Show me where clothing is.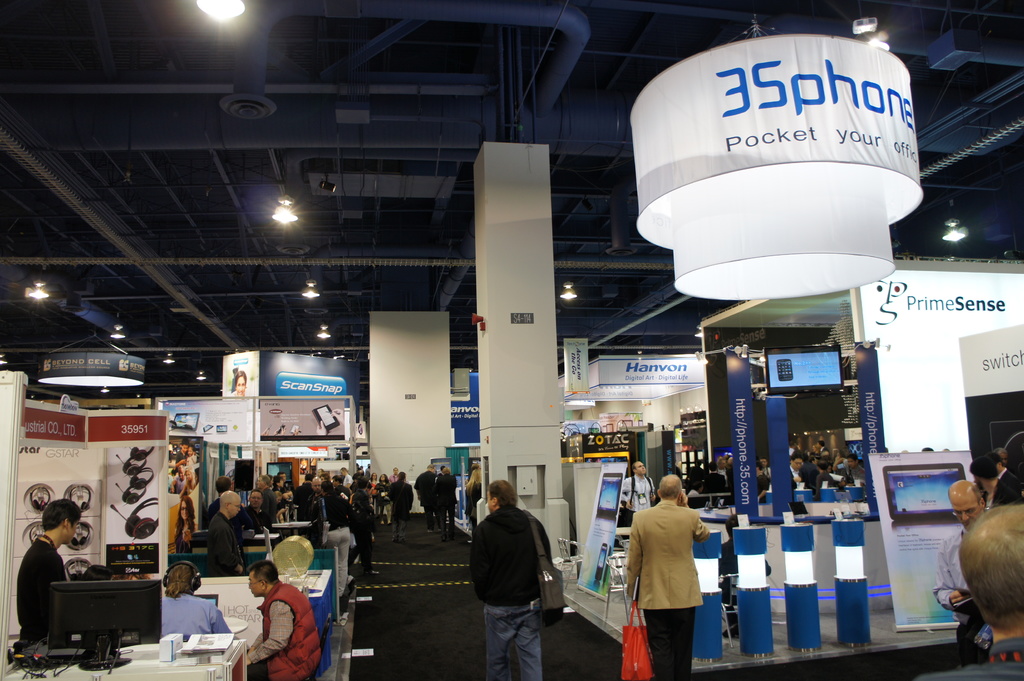
clothing is at [left=931, top=529, right=991, bottom=655].
